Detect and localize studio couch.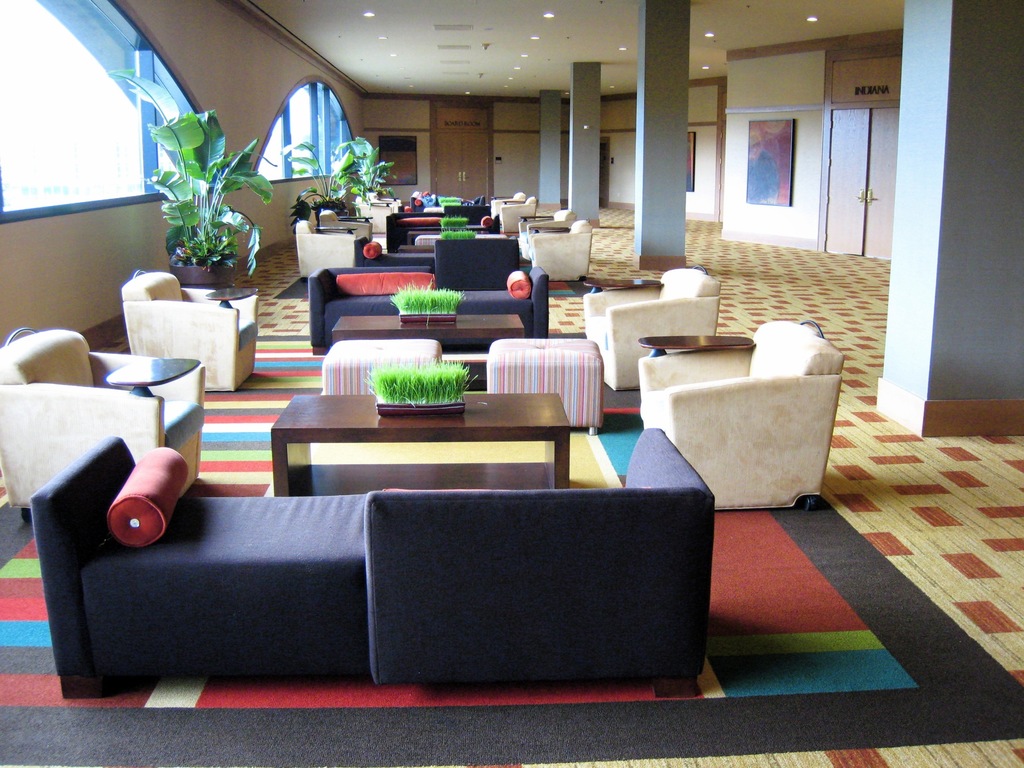
Localized at 124:267:259:399.
